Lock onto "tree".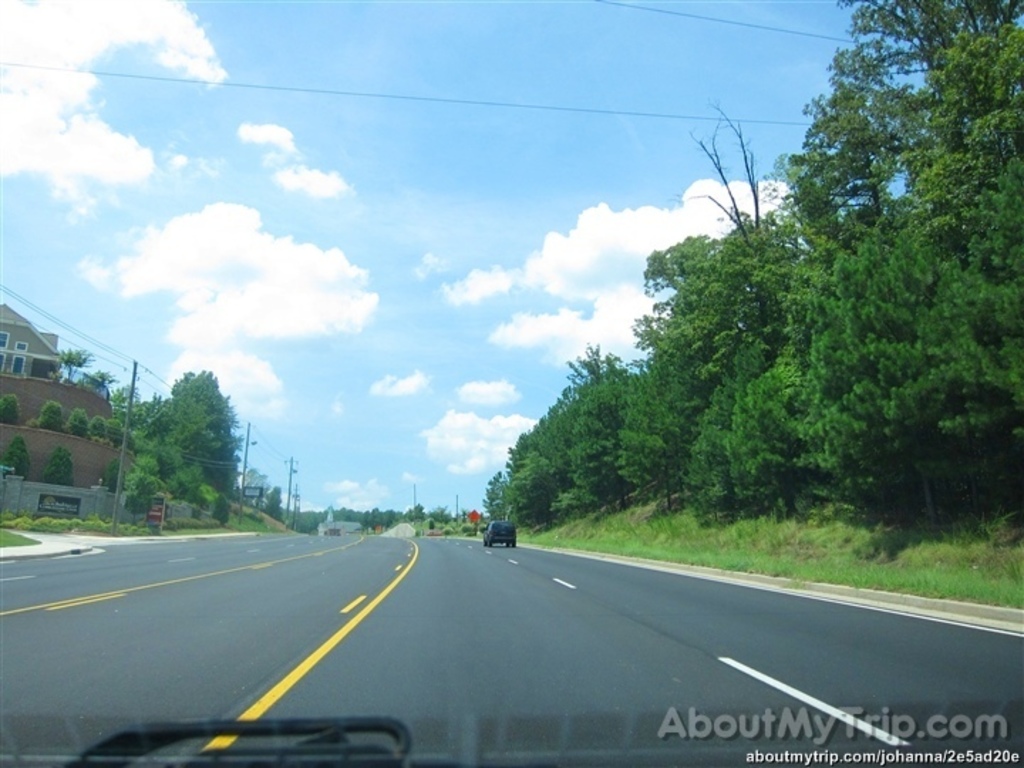
Locked: bbox=[145, 370, 245, 515].
